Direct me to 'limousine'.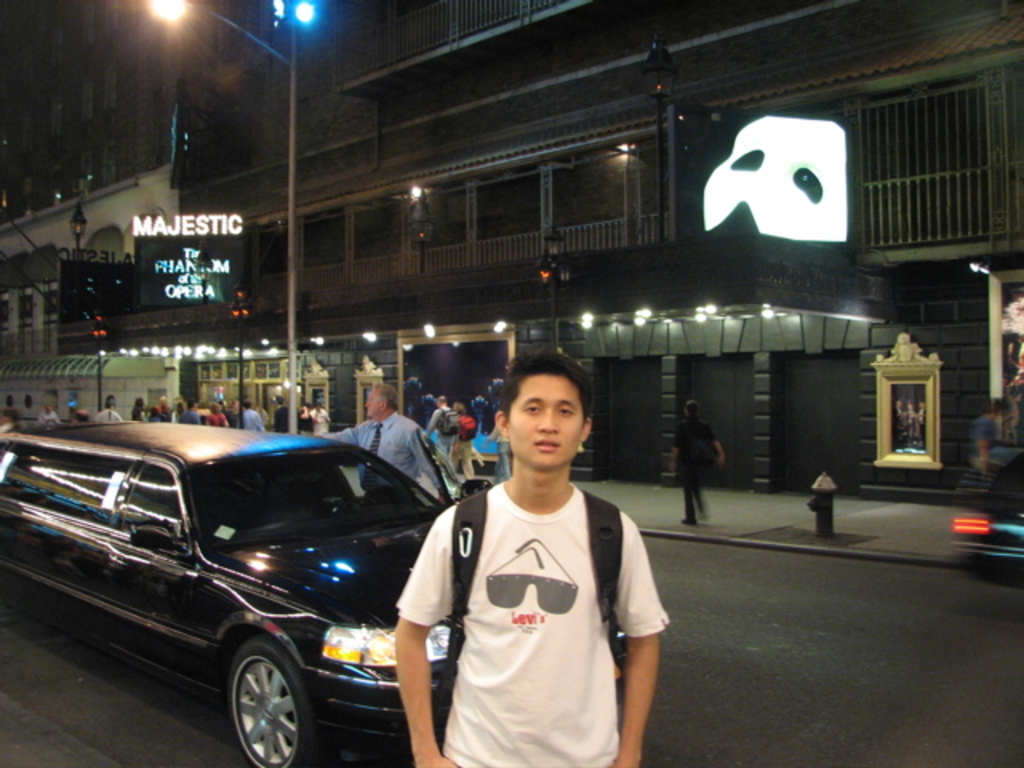
Direction: [left=0, top=421, right=627, bottom=766].
